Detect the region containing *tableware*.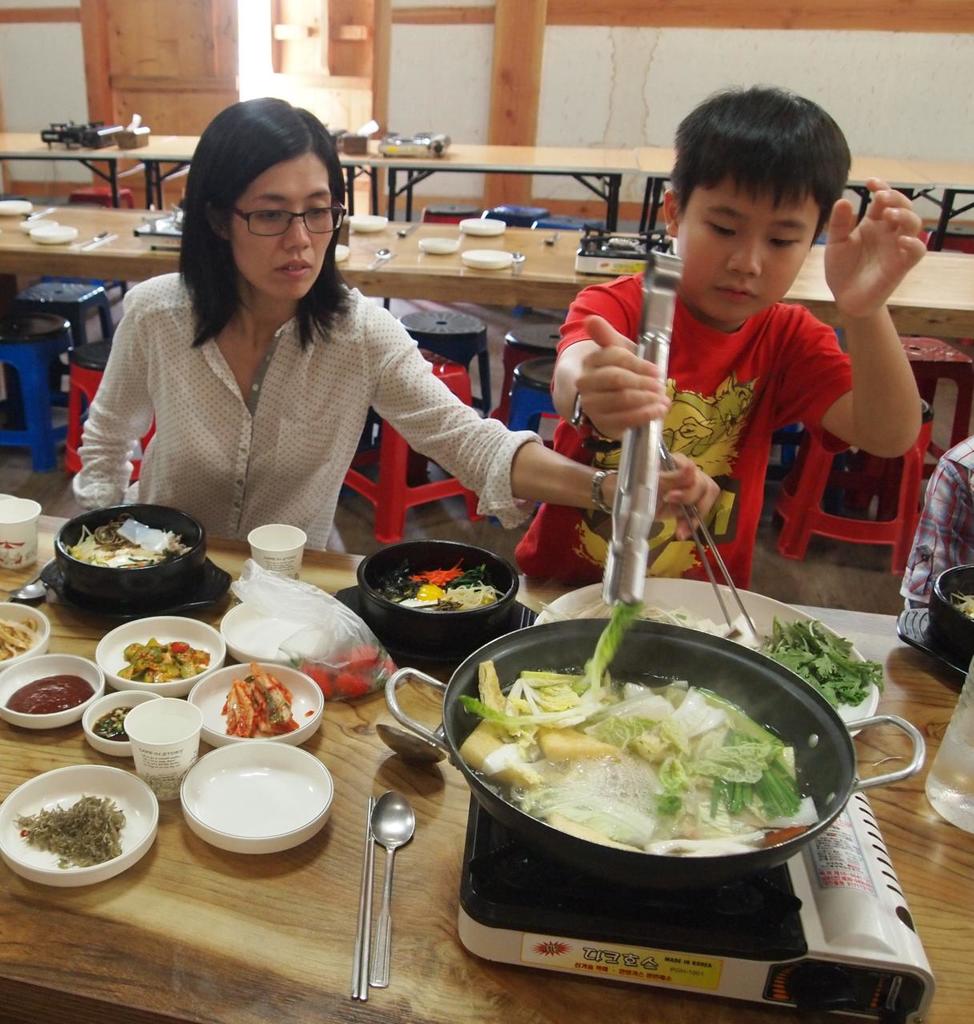
left=120, top=696, right=214, bottom=797.
